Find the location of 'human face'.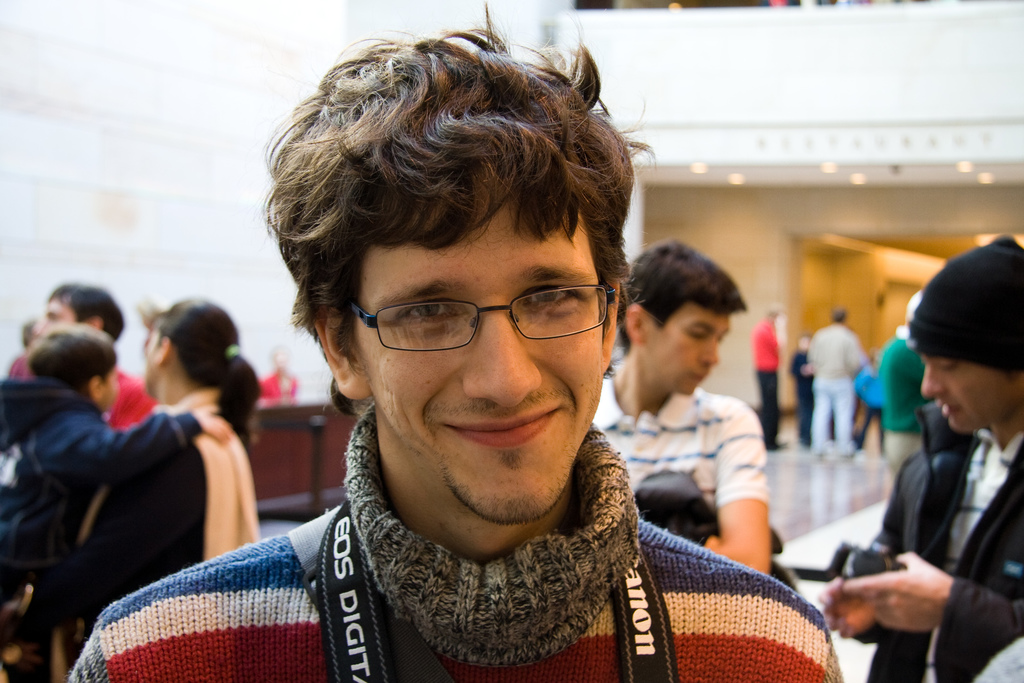
Location: Rect(649, 298, 736, 397).
